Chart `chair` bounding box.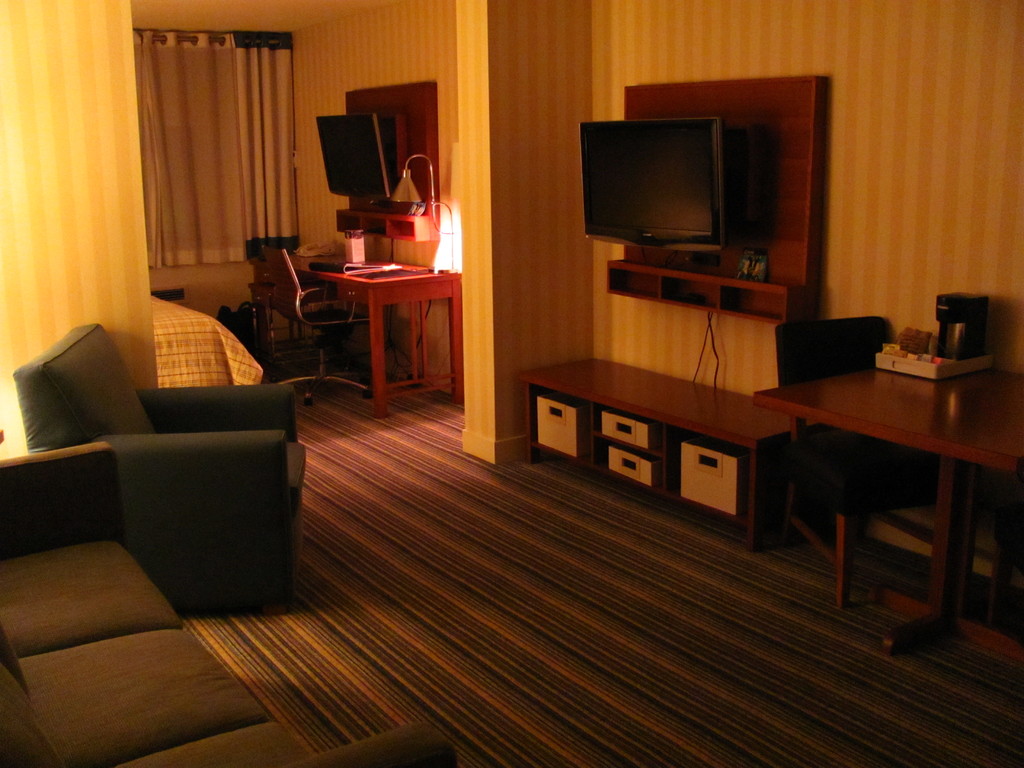
Charted: locate(15, 324, 308, 612).
